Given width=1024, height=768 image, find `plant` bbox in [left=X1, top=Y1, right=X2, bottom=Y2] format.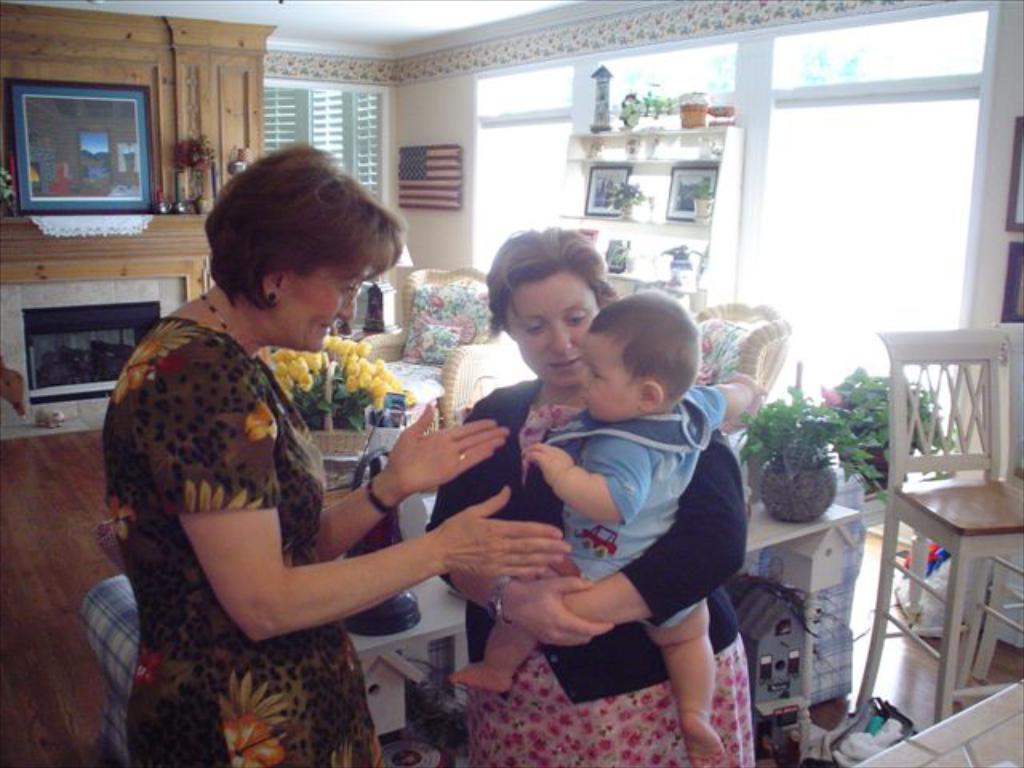
[left=816, top=363, right=957, bottom=498].
